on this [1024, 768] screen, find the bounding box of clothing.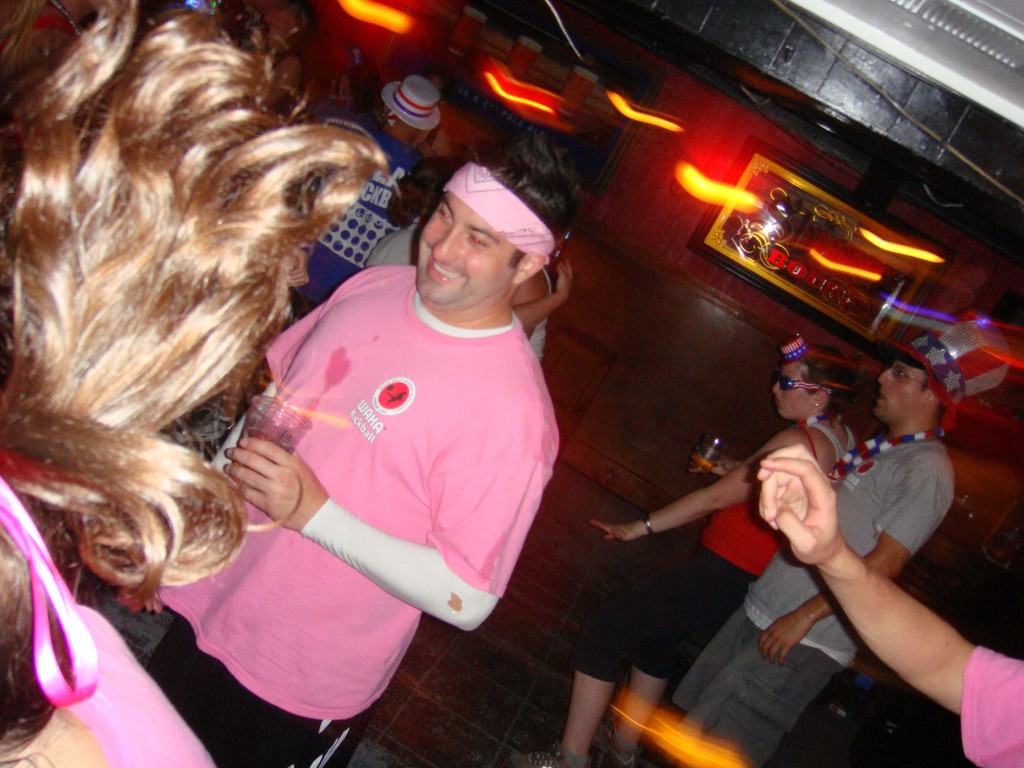
Bounding box: (666, 445, 954, 767).
